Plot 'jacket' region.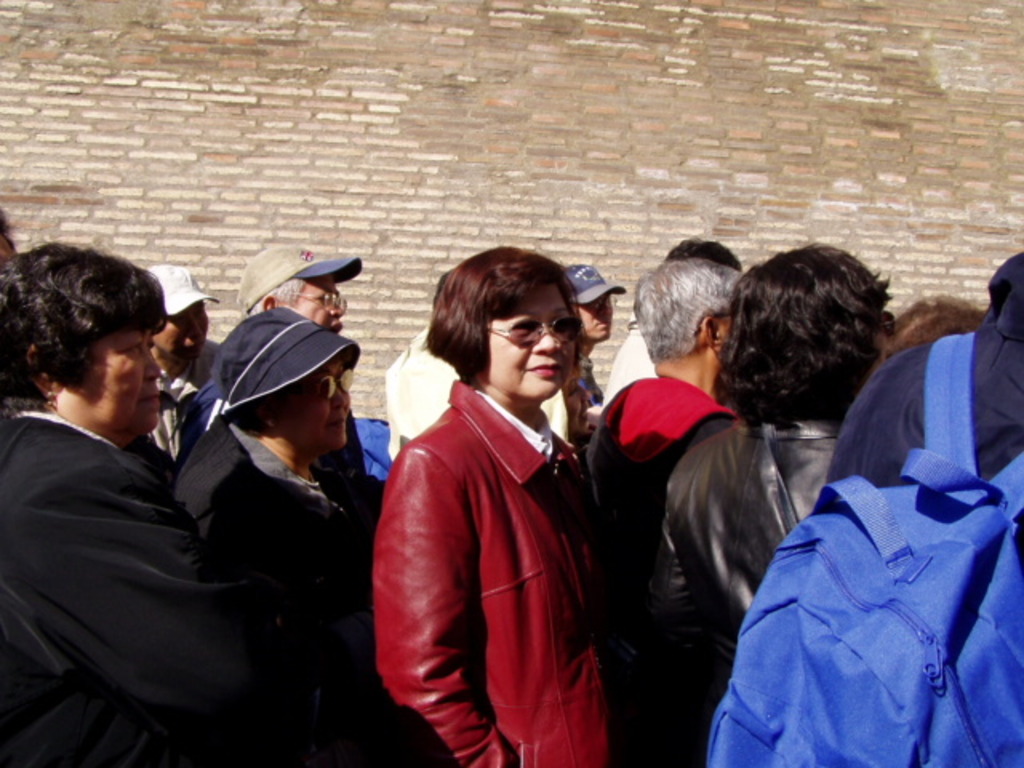
Plotted at bbox=[656, 416, 842, 754].
